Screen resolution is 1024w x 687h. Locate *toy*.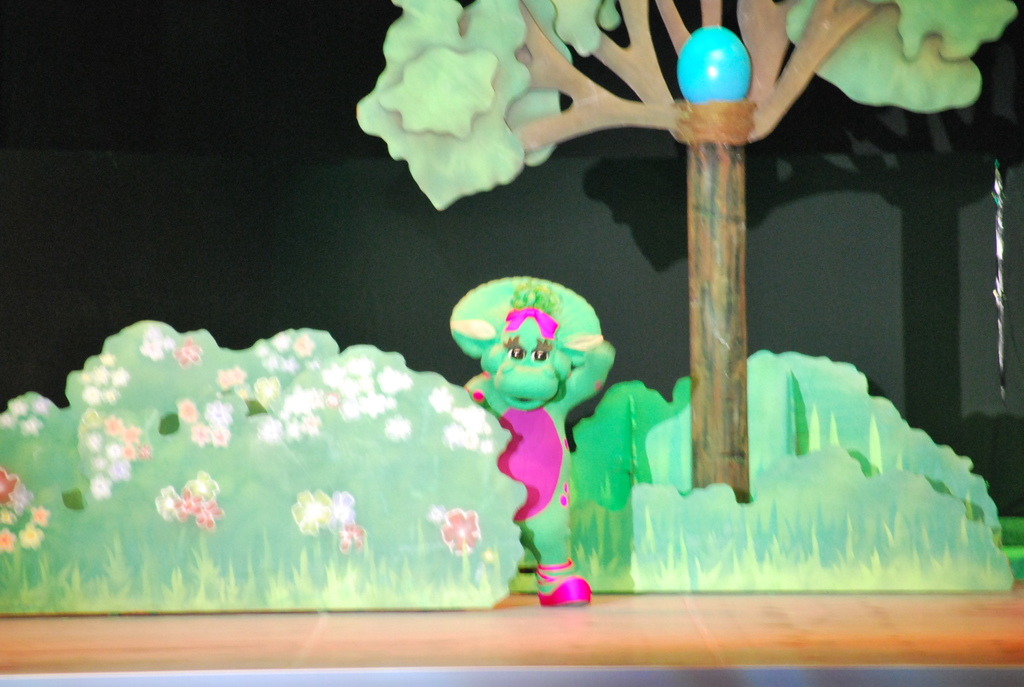
(396,262,640,569).
